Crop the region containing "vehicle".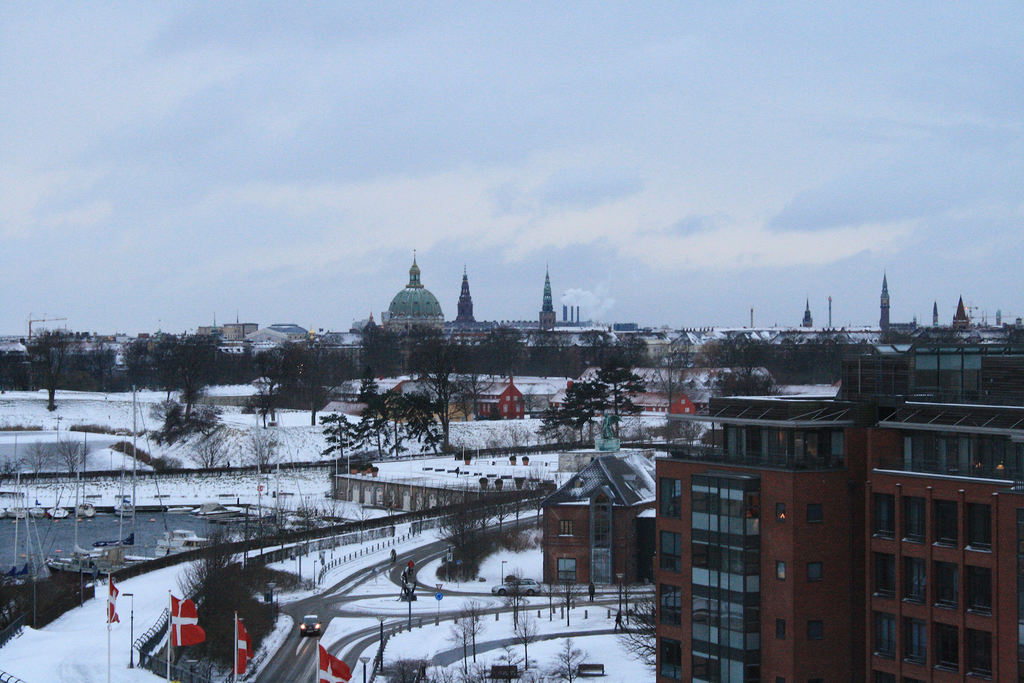
Crop region: {"x1": 1, "y1": 468, "x2": 68, "y2": 629}.
